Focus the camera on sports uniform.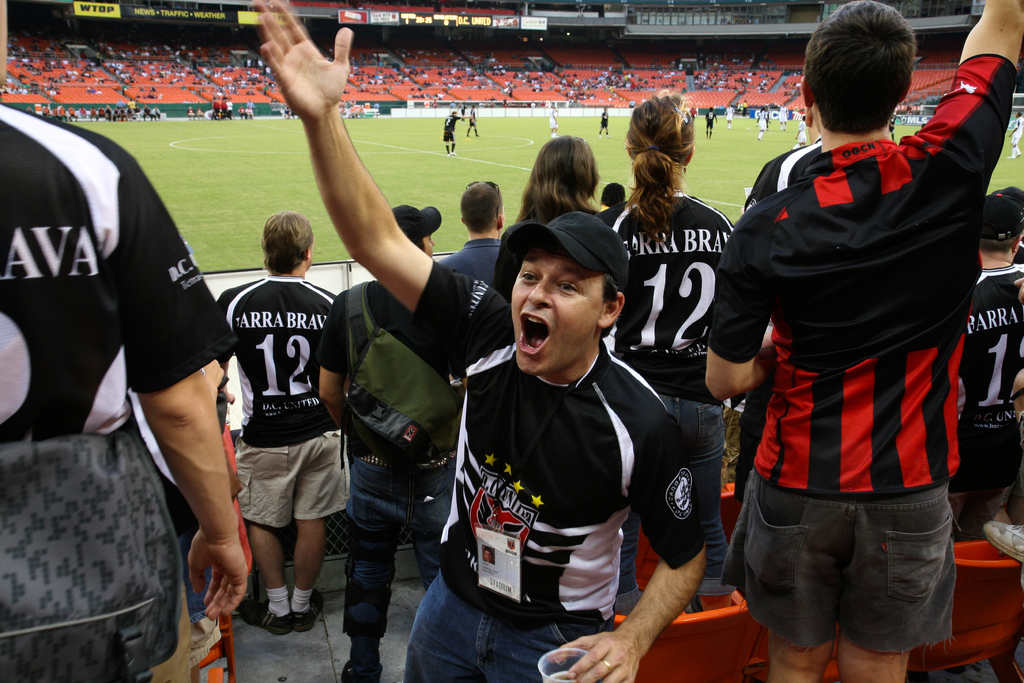
Focus region: l=727, t=111, r=732, b=124.
